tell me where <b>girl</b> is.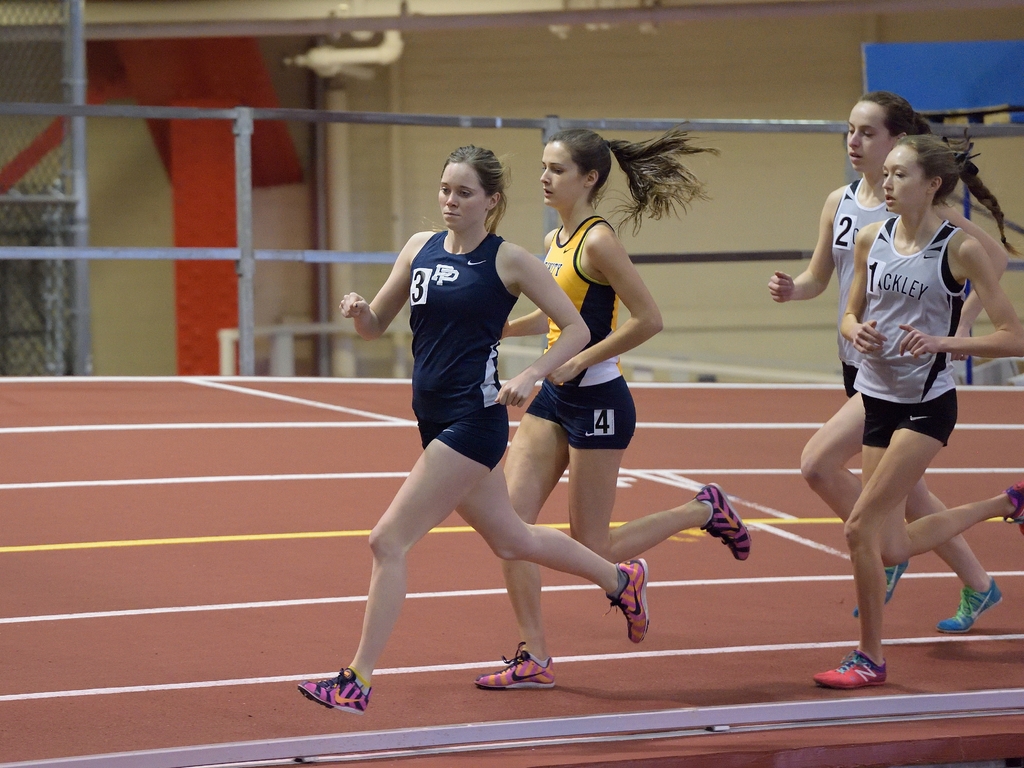
<b>girl</b> is at box(816, 131, 1023, 686).
